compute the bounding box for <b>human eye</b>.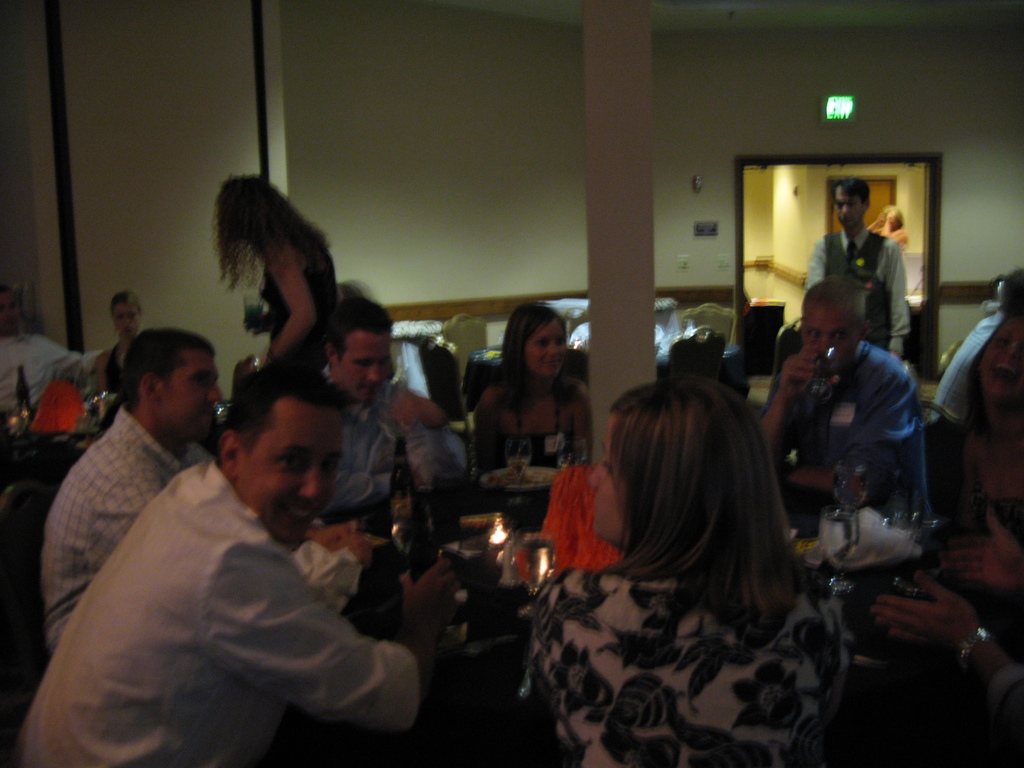
detection(537, 340, 548, 349).
